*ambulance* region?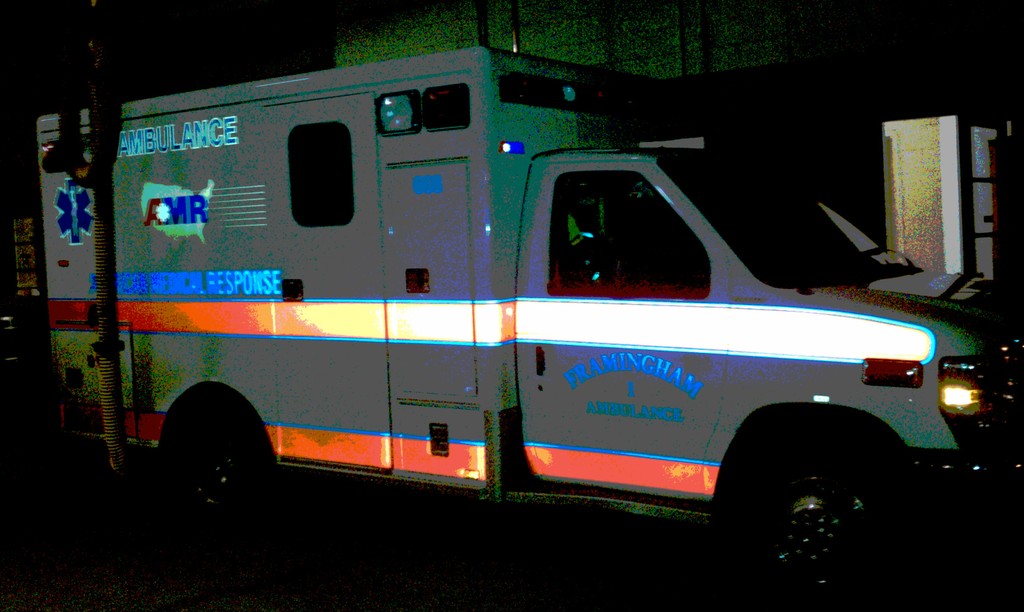
(36,40,1021,600)
